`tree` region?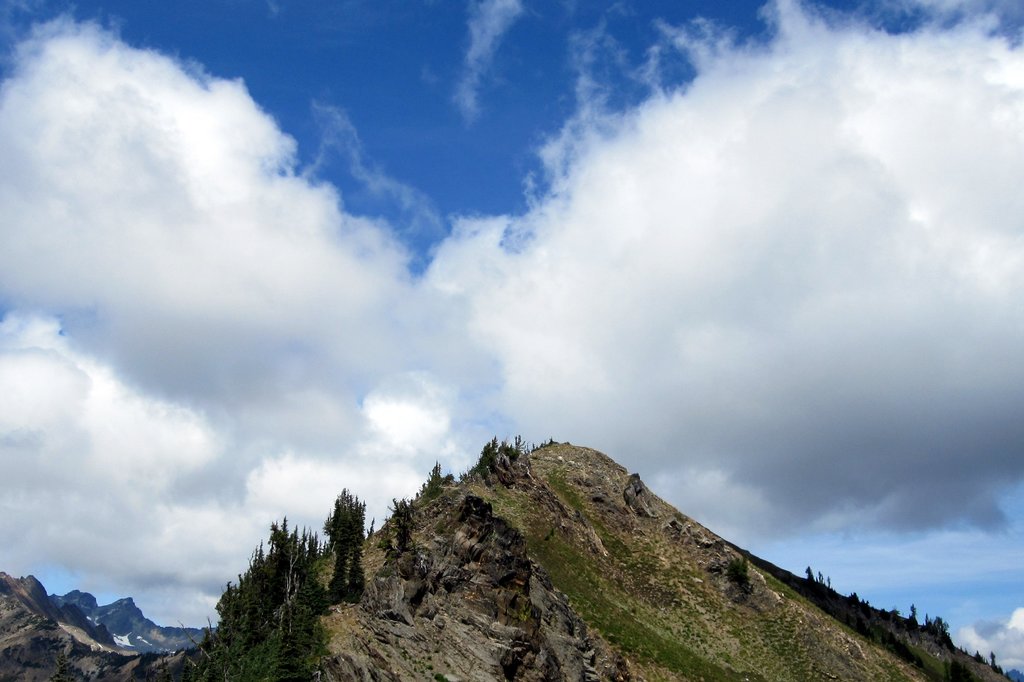
426/460/444/499
